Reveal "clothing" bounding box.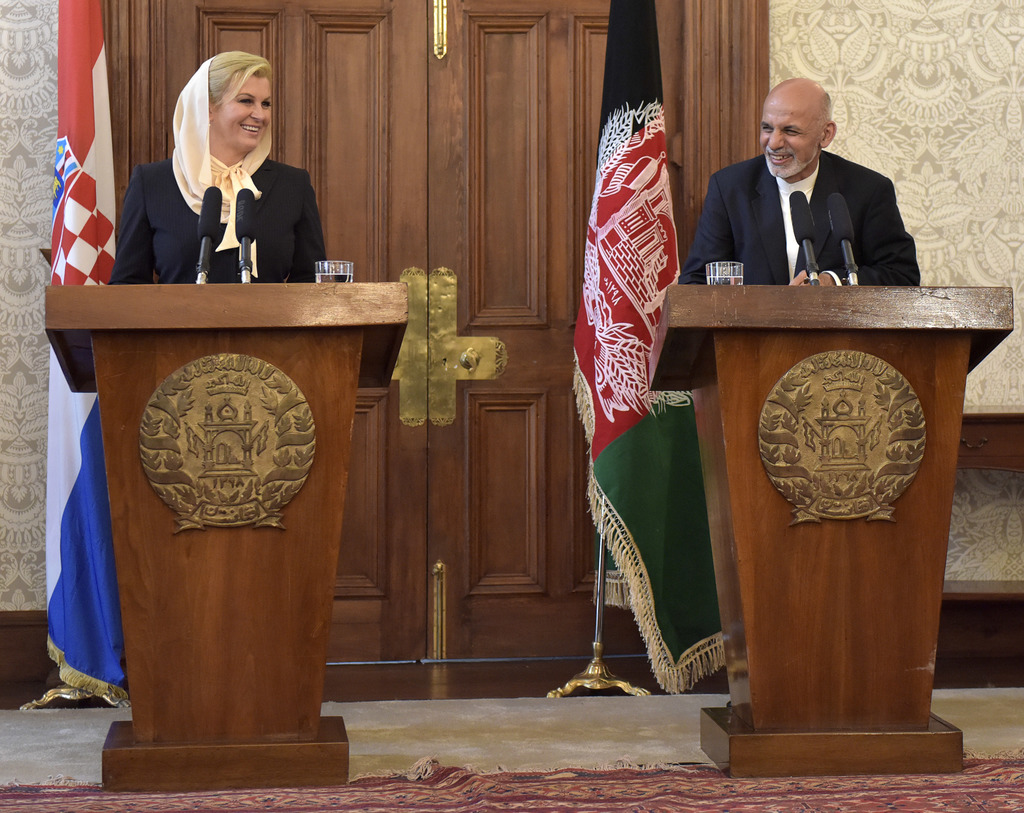
Revealed: (left=681, top=147, right=925, bottom=287).
